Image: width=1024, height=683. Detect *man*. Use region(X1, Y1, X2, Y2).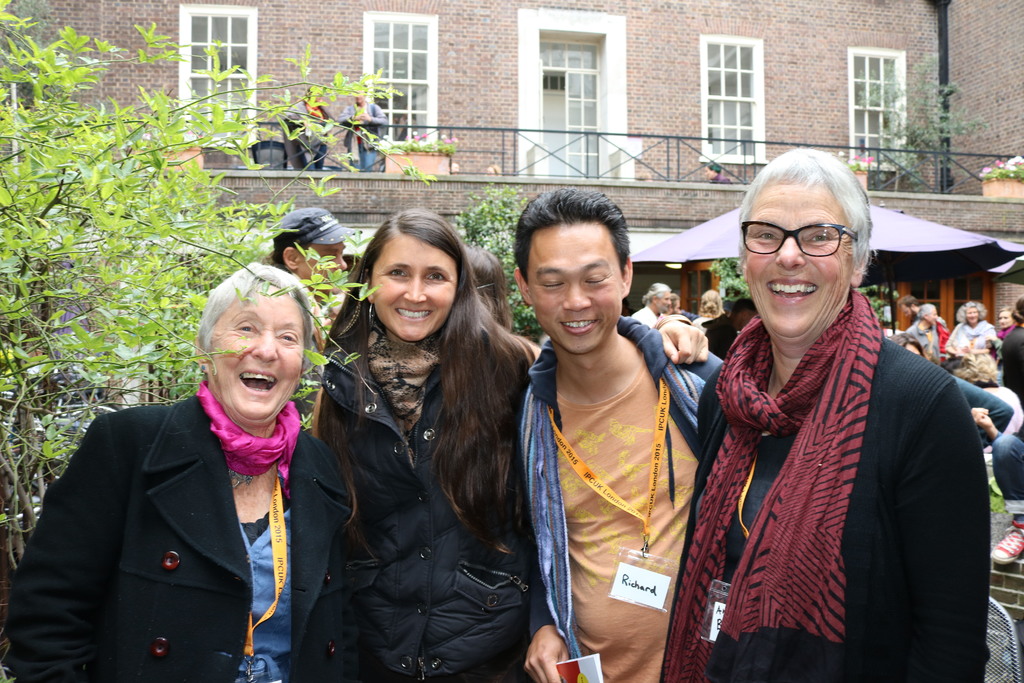
region(896, 298, 950, 328).
